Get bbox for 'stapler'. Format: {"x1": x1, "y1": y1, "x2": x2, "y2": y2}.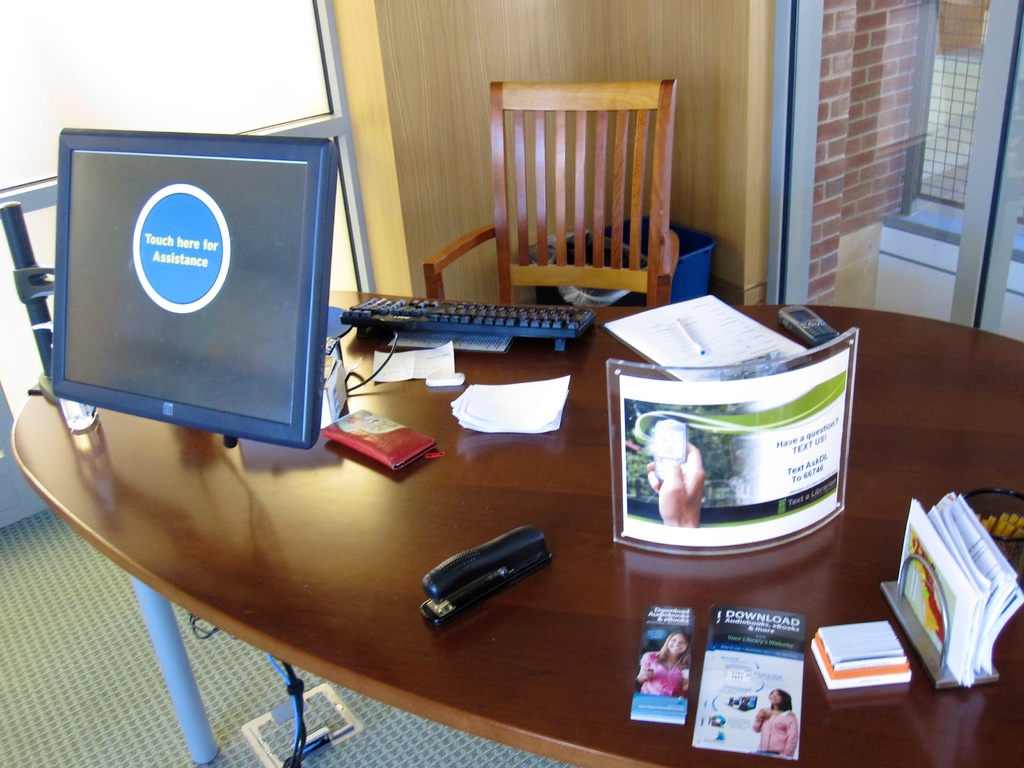
{"x1": 417, "y1": 525, "x2": 552, "y2": 630}.
